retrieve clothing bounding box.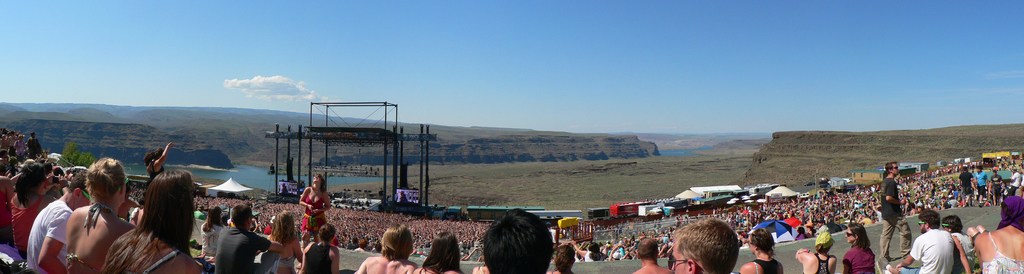
Bounding box: (x1=995, y1=175, x2=1003, y2=200).
